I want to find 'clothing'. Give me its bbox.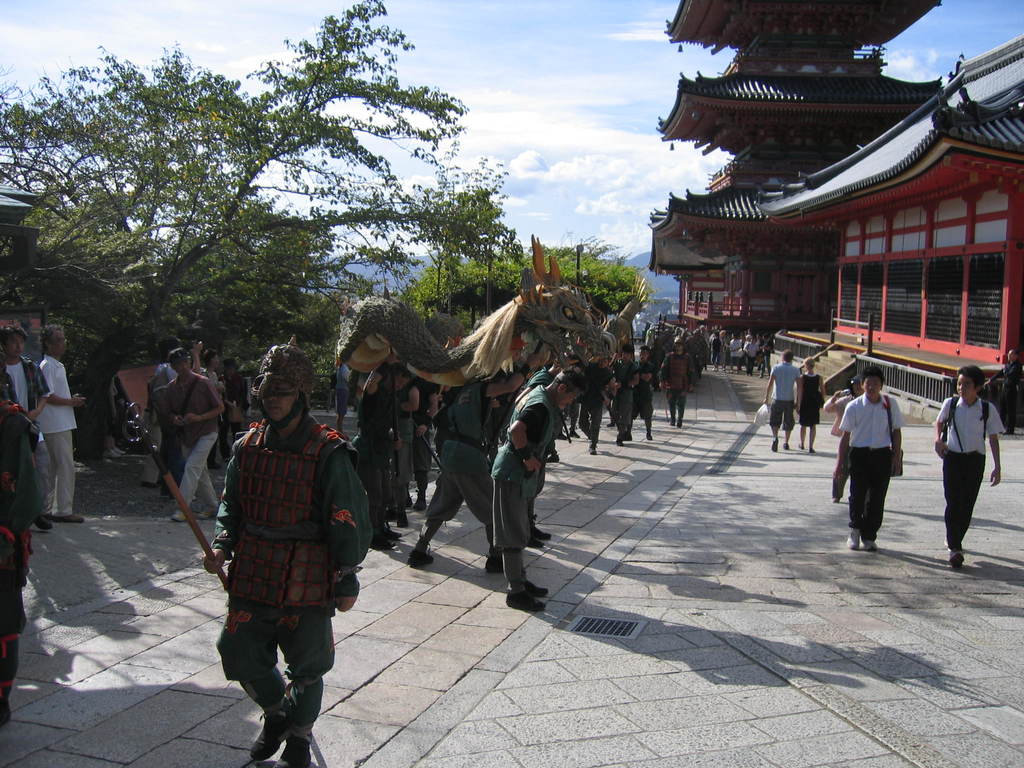
bbox=[771, 358, 801, 433].
